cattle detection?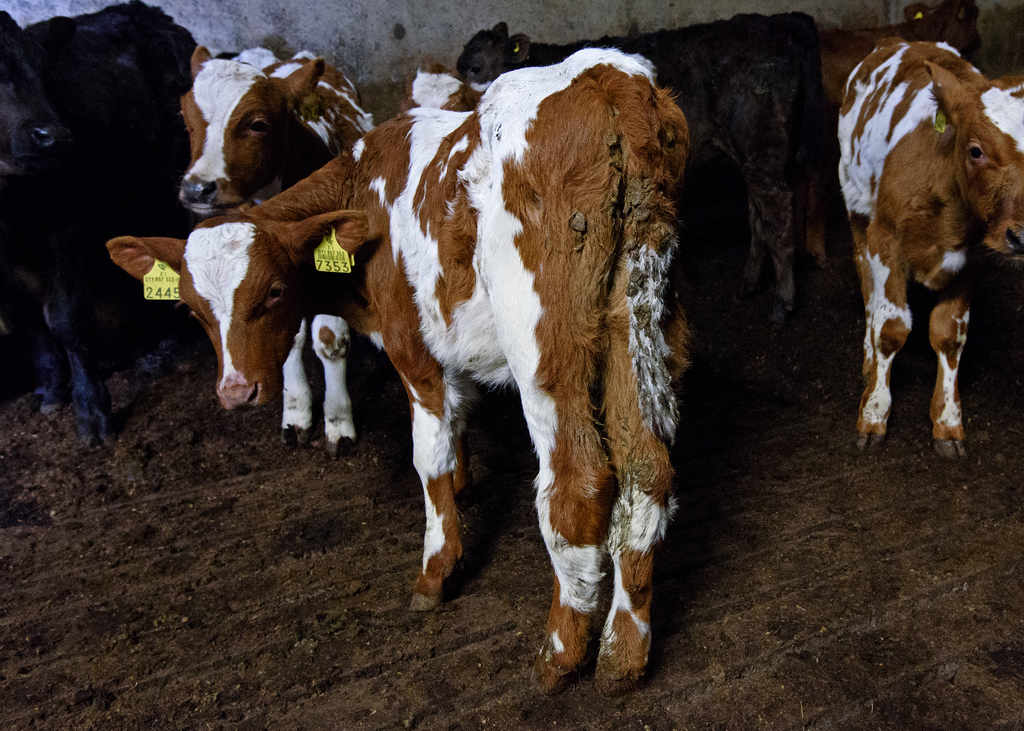
bbox=(461, 3, 829, 335)
